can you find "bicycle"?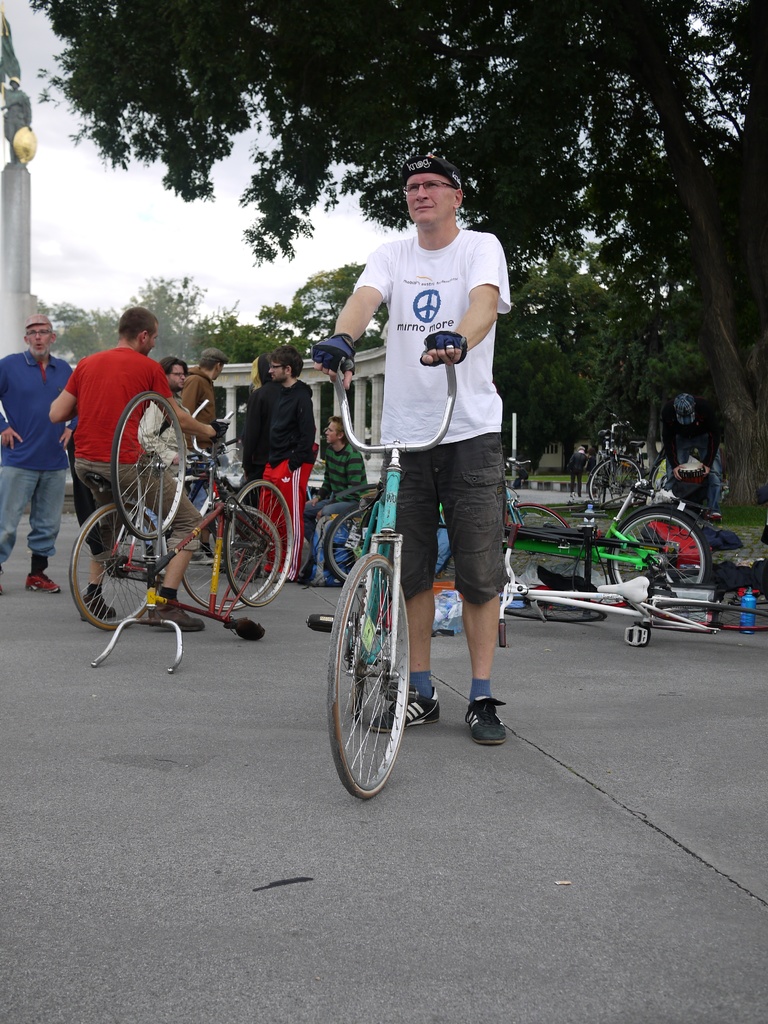
Yes, bounding box: bbox(109, 385, 300, 605).
